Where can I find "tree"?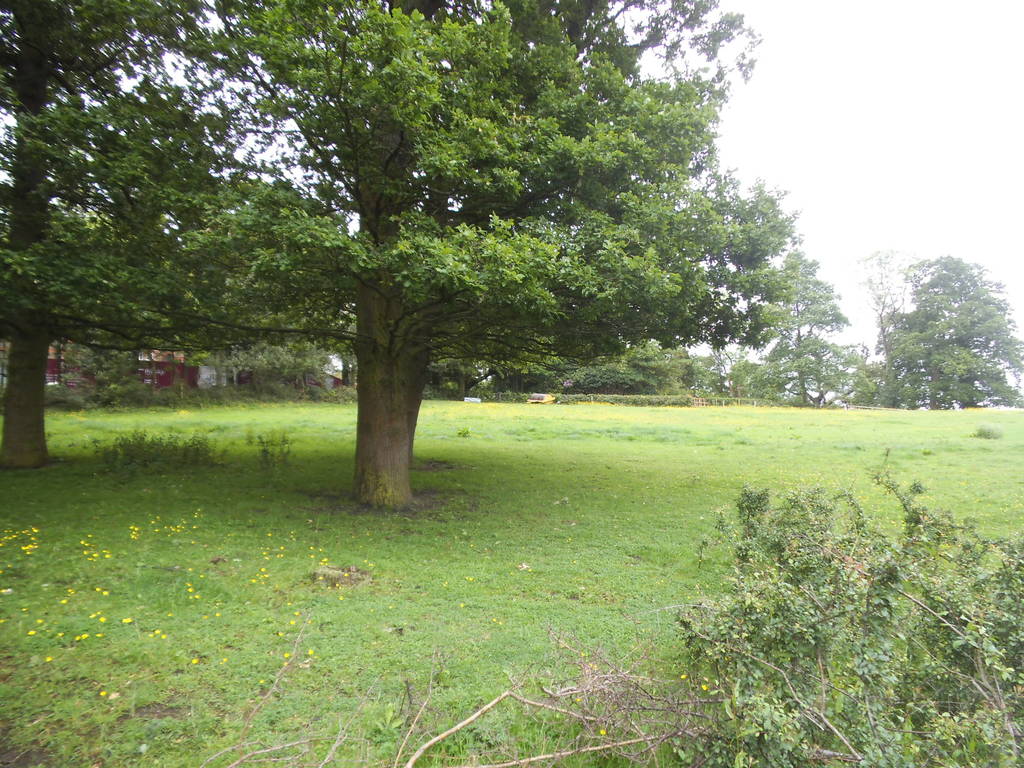
You can find it at (x1=886, y1=256, x2=1023, y2=415).
